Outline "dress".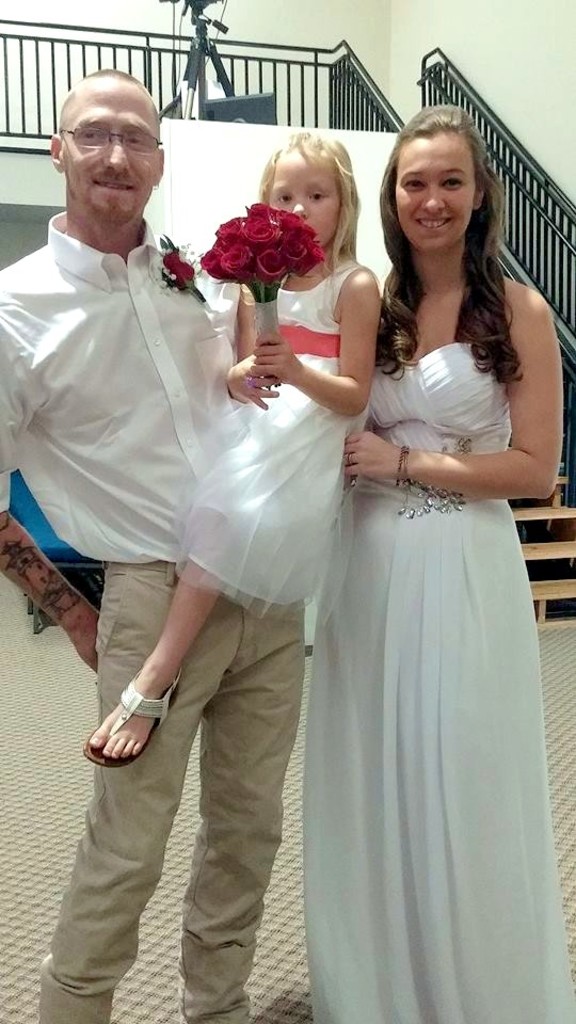
Outline: rect(172, 254, 350, 623).
